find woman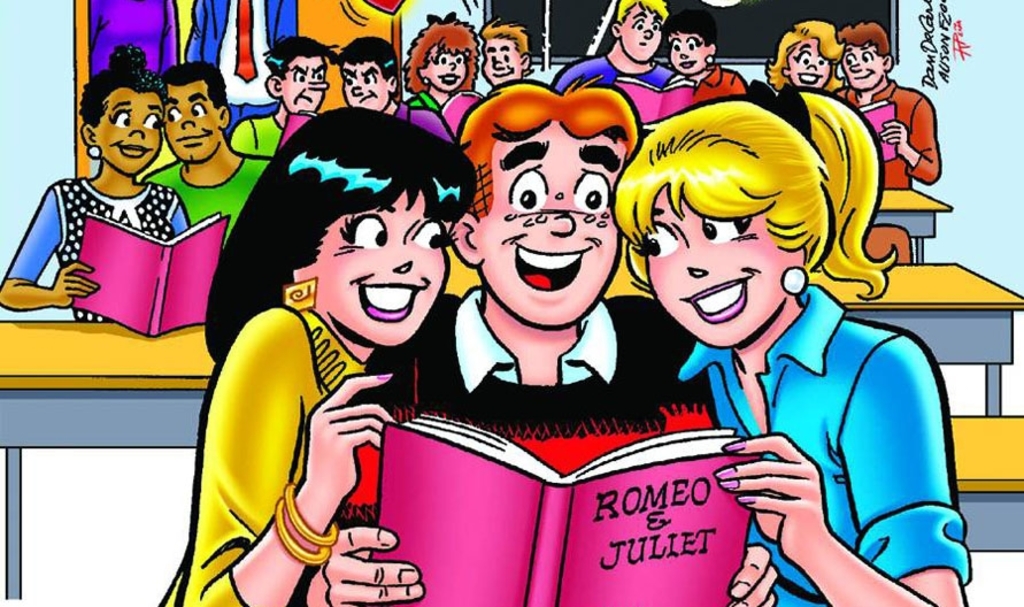
[left=407, top=13, right=477, bottom=108]
